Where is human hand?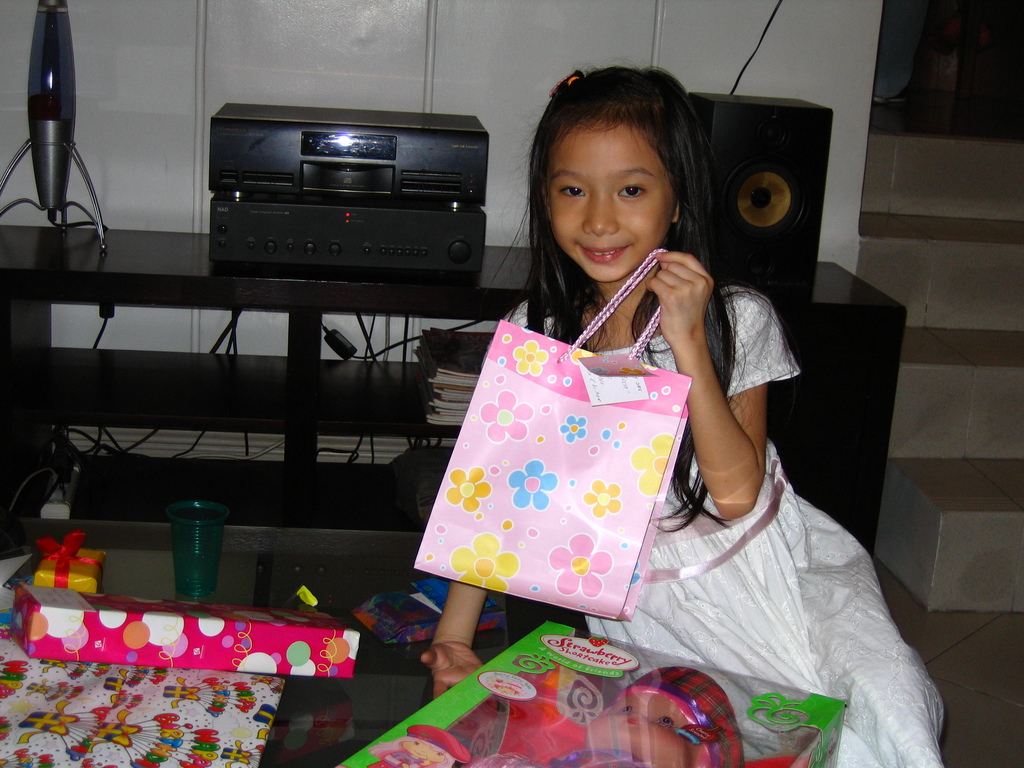
419 639 482 704.
